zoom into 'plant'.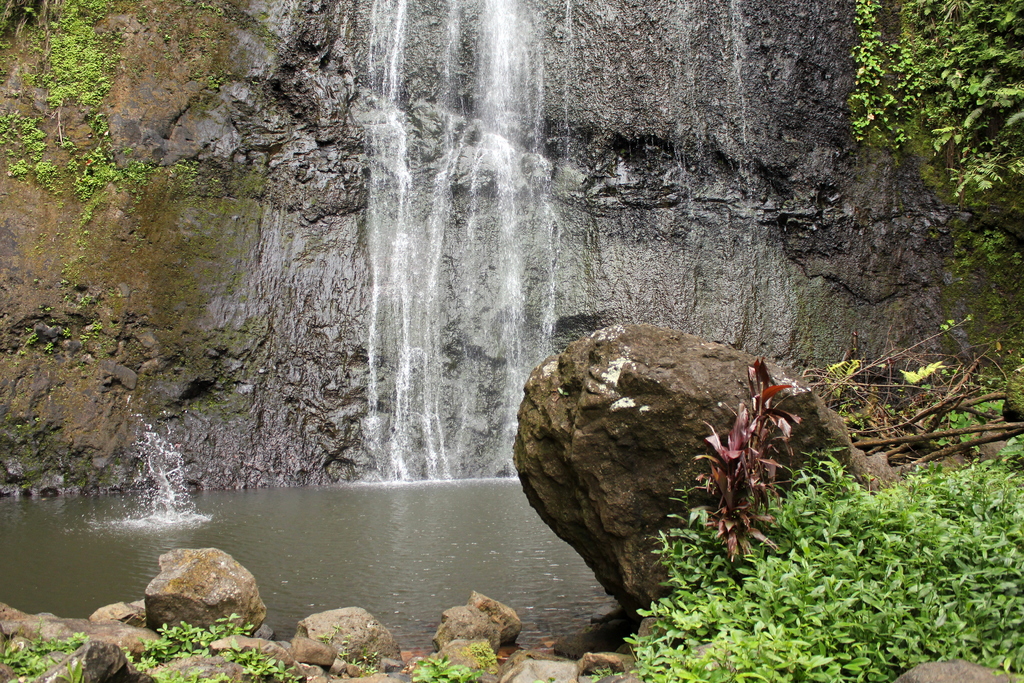
Zoom target: 119:613:309:682.
